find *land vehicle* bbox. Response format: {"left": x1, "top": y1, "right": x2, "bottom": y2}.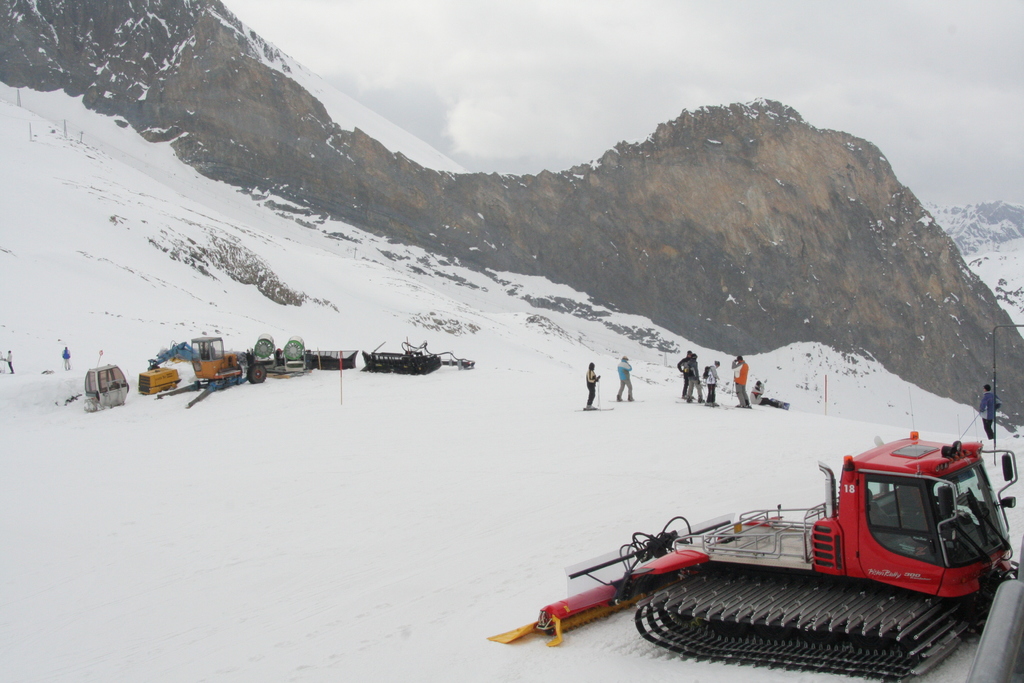
{"left": 155, "top": 331, "right": 249, "bottom": 409}.
